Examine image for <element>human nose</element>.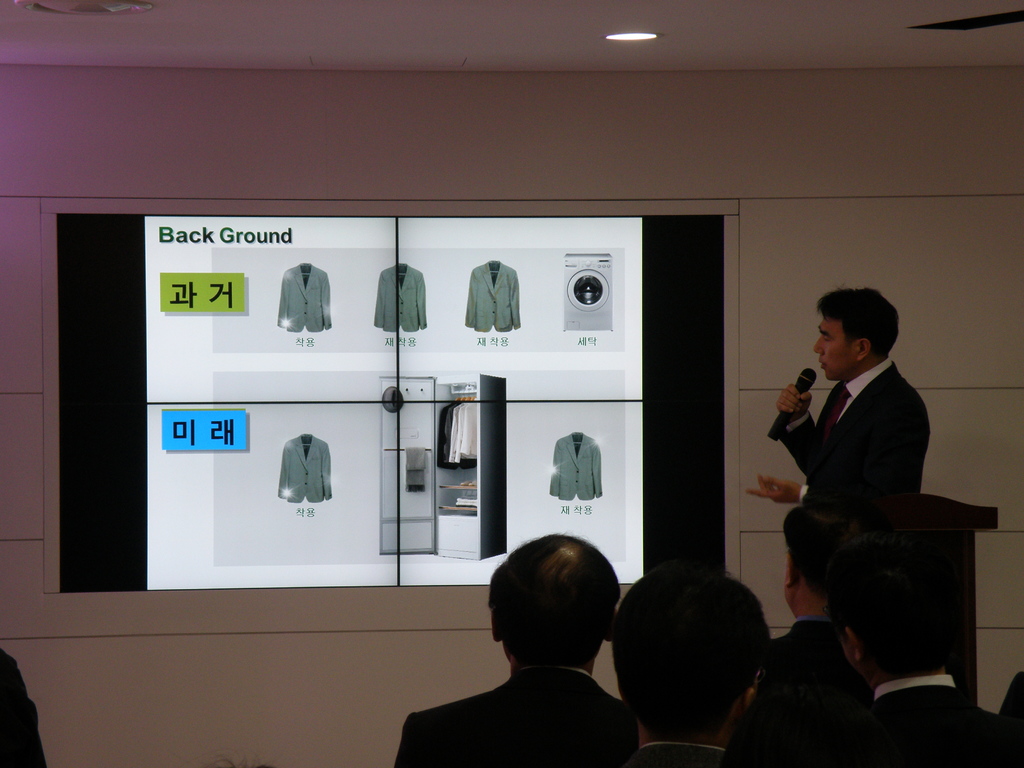
Examination result: x1=813 y1=336 x2=822 y2=352.
